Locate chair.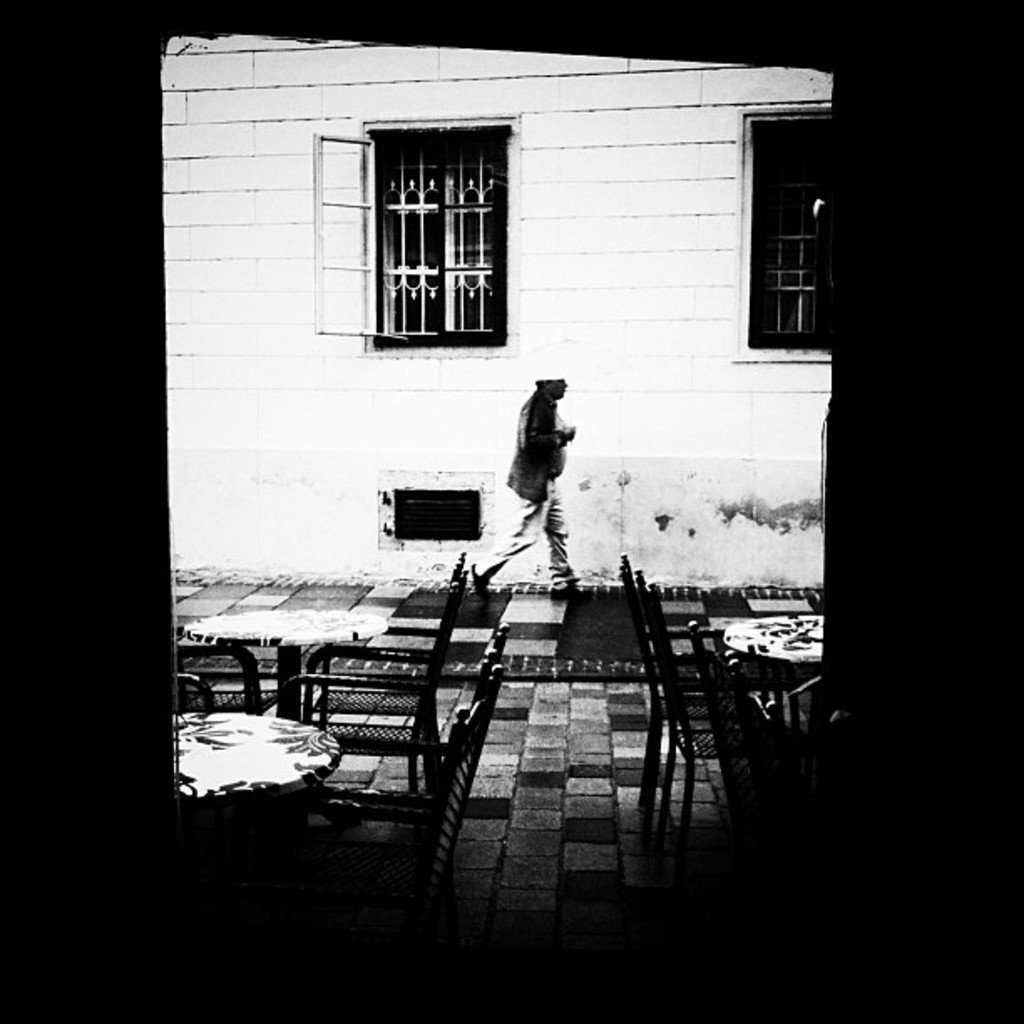
Bounding box: box=[637, 564, 786, 842].
